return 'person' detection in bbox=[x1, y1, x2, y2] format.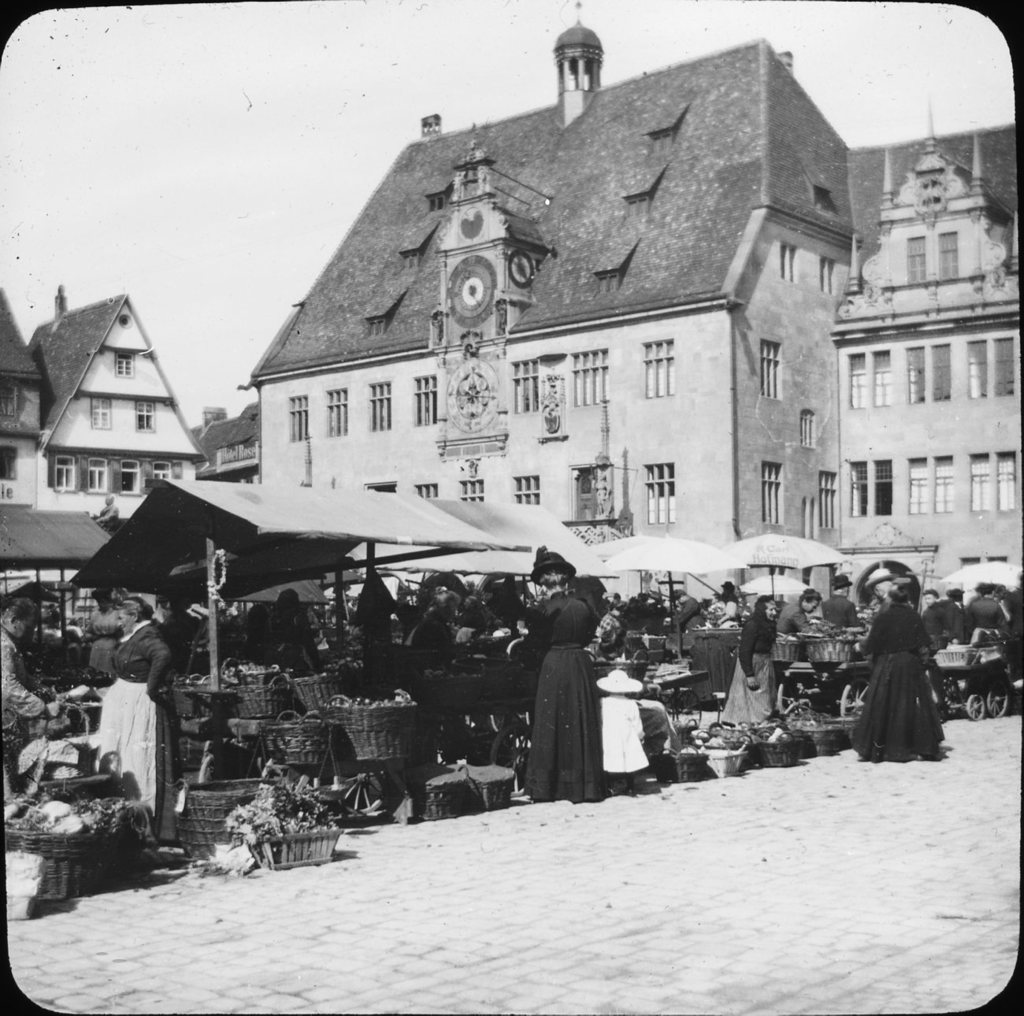
bbox=[512, 539, 615, 811].
